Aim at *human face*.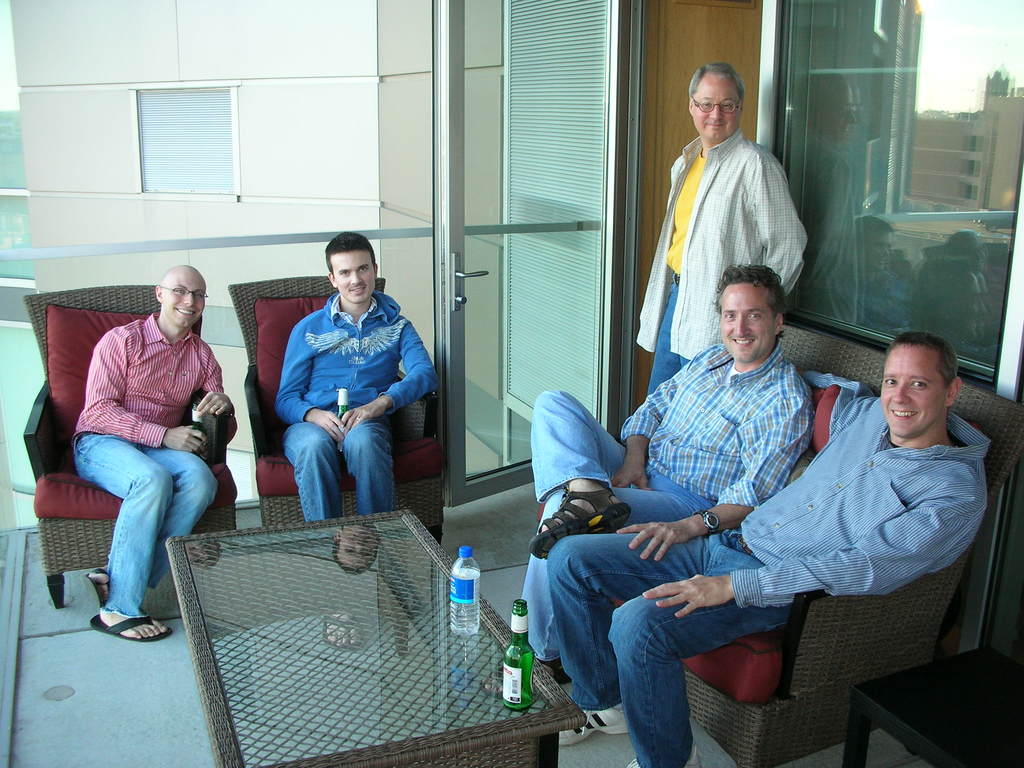
Aimed at rect(693, 80, 738, 141).
